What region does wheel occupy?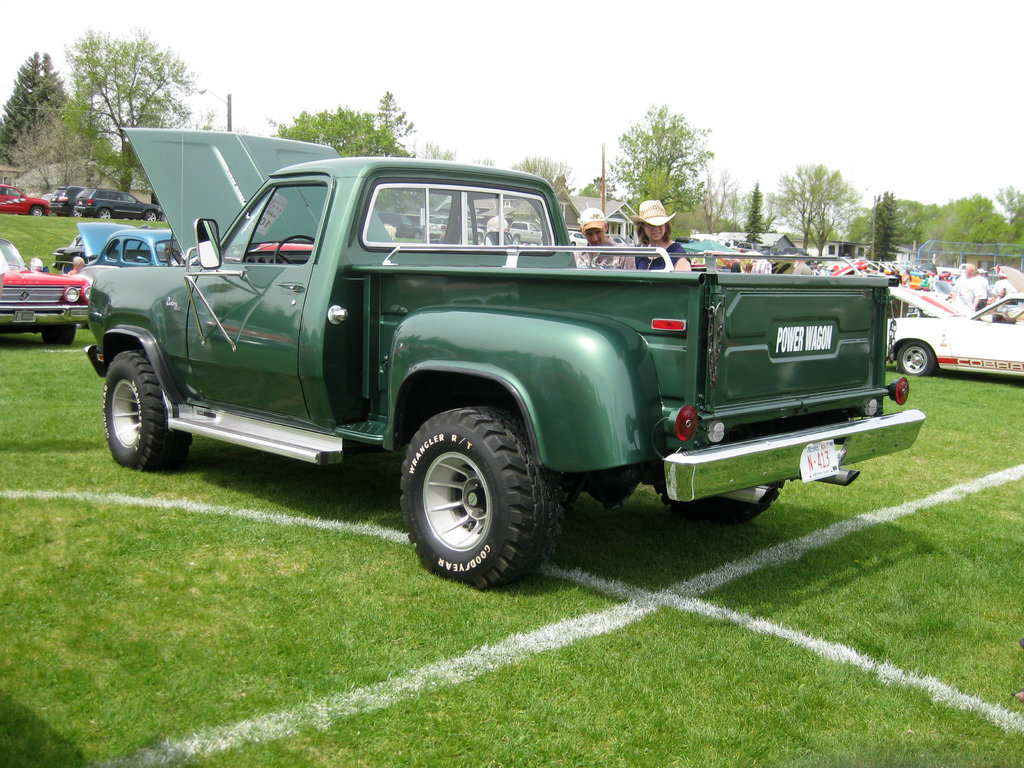
x1=639, y1=466, x2=785, y2=519.
